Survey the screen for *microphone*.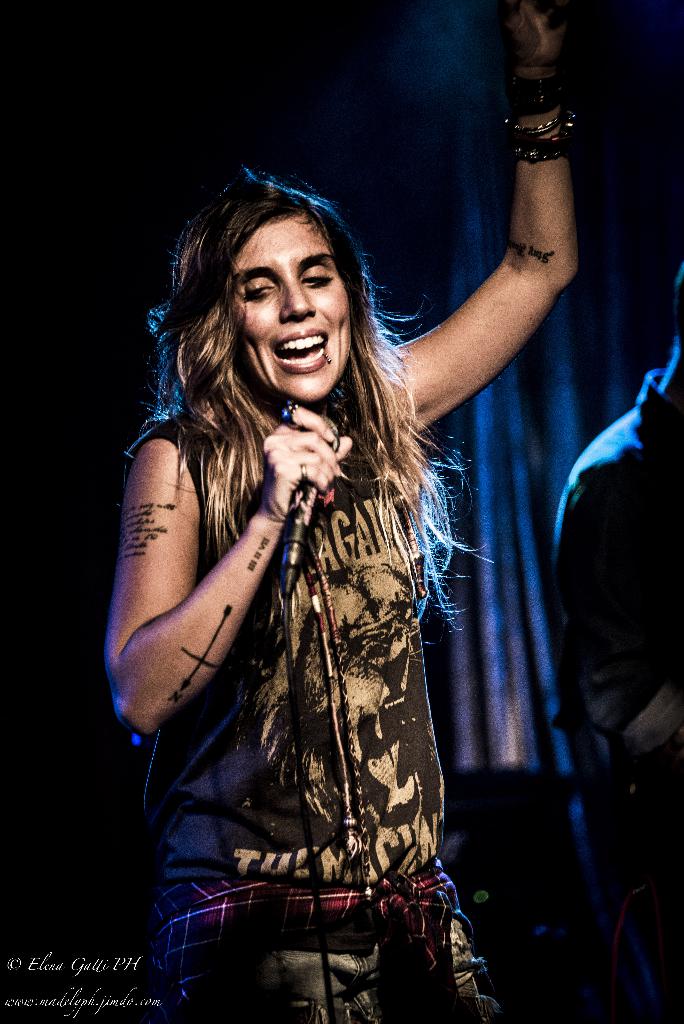
Survey found: 279,408,340,603.
